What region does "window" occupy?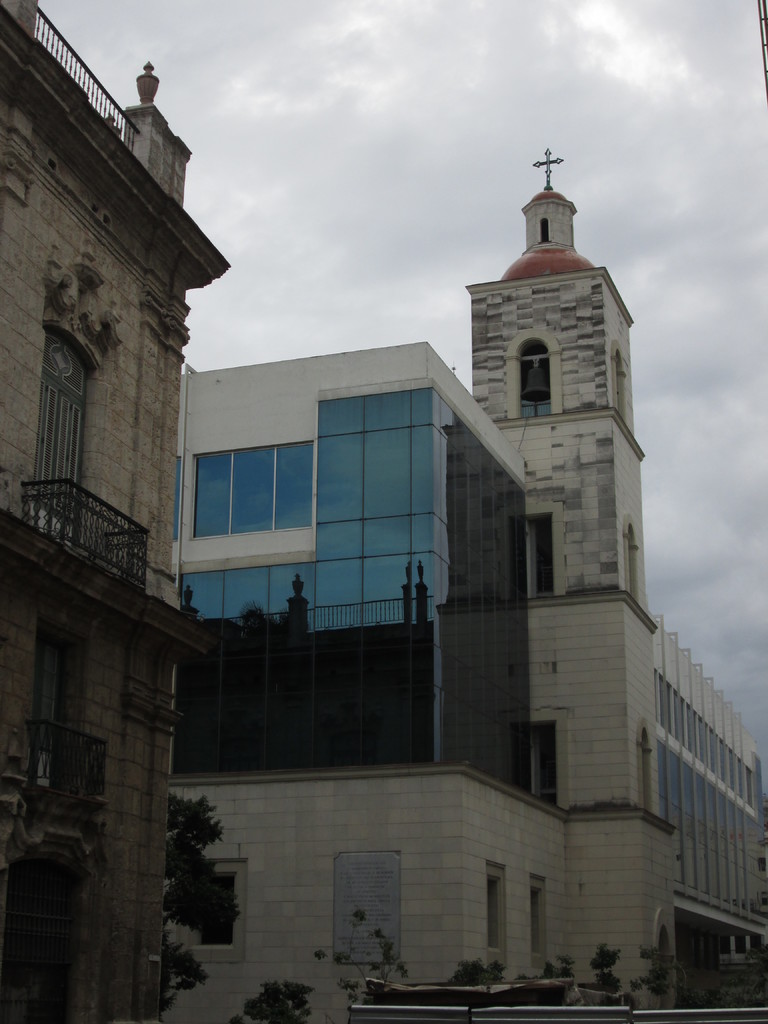
<region>625, 517, 636, 603</region>.
